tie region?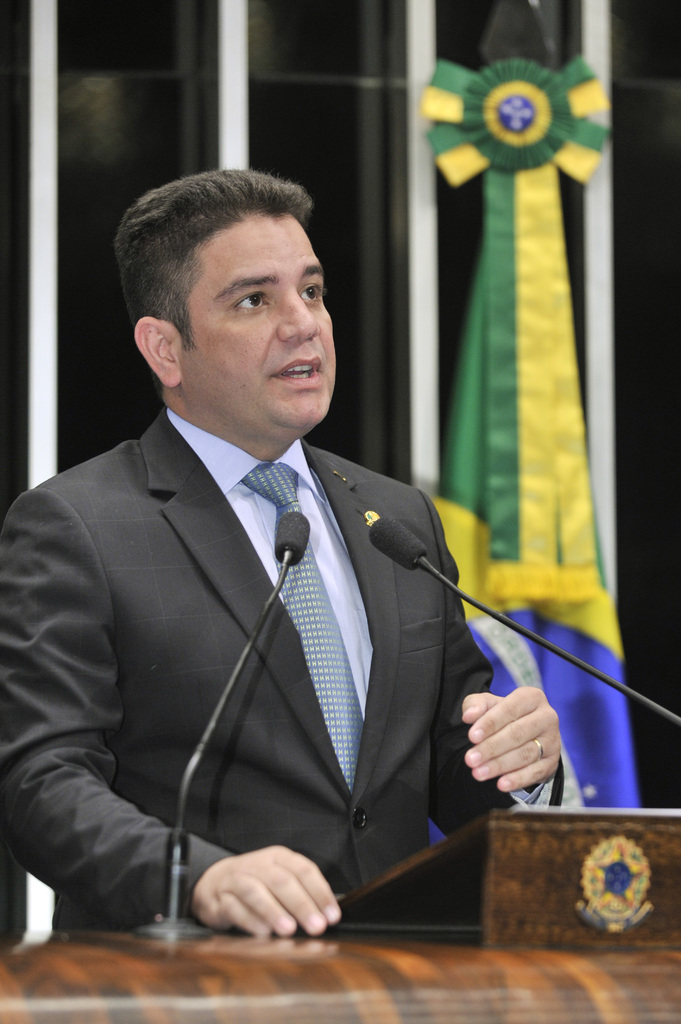
[x1=240, y1=455, x2=364, y2=796]
